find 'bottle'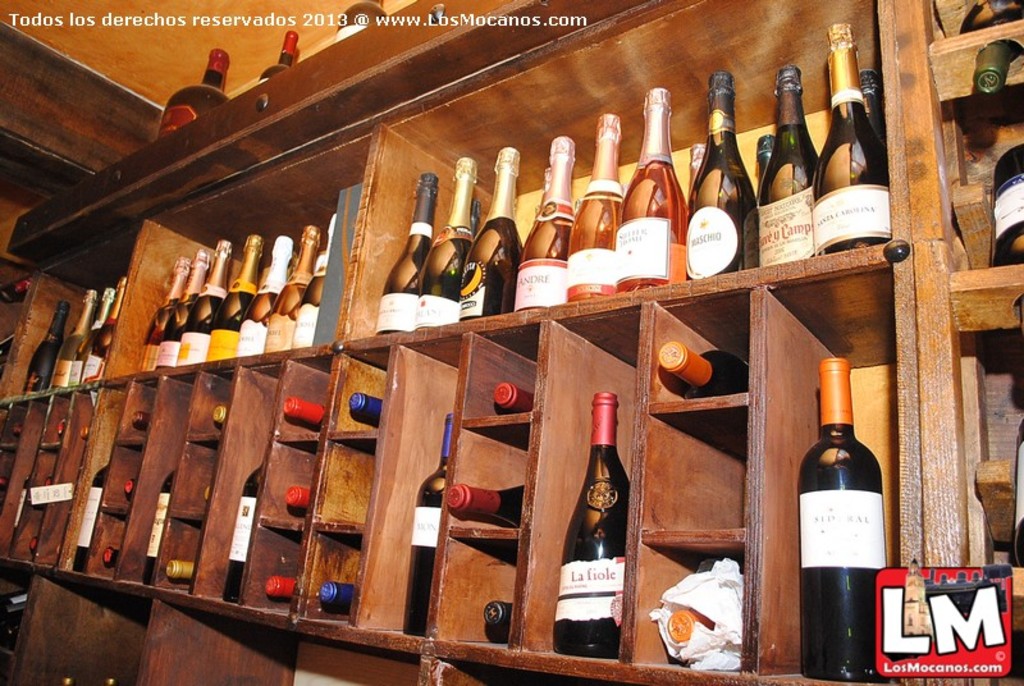
(x1=160, y1=243, x2=211, y2=369)
